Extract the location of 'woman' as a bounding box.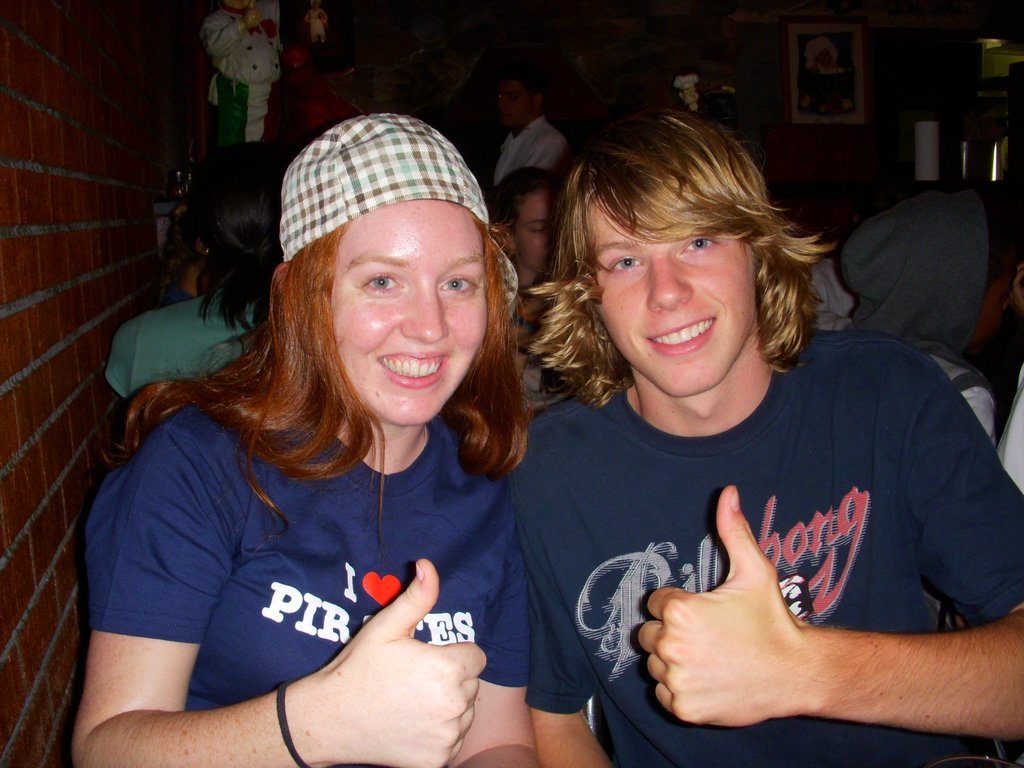
x1=69, y1=118, x2=581, y2=767.
